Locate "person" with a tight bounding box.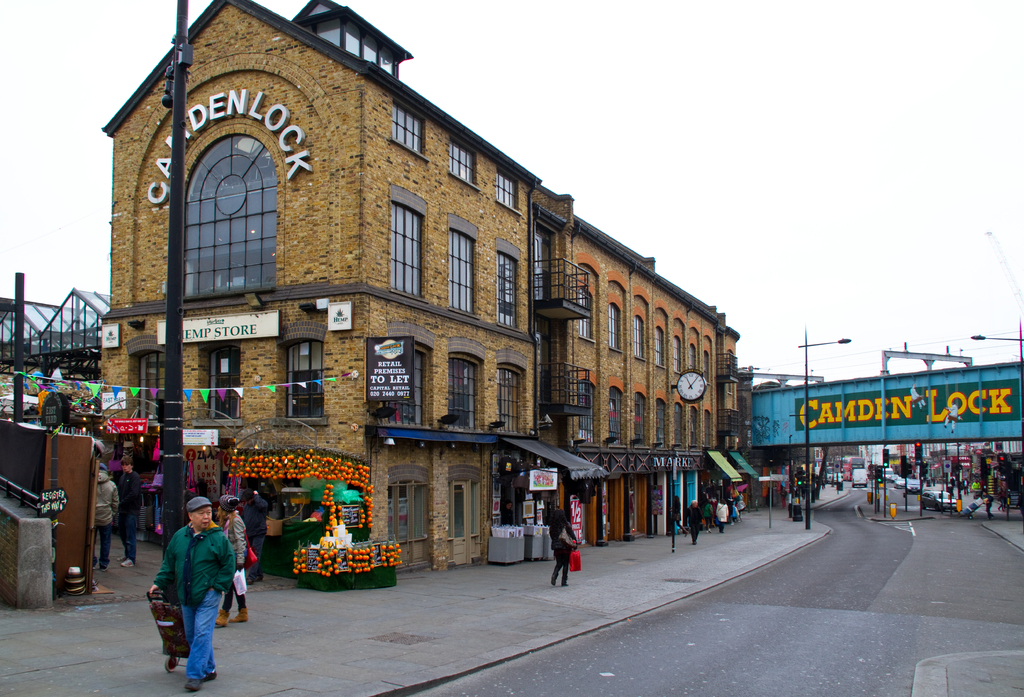
crop(950, 471, 959, 492).
